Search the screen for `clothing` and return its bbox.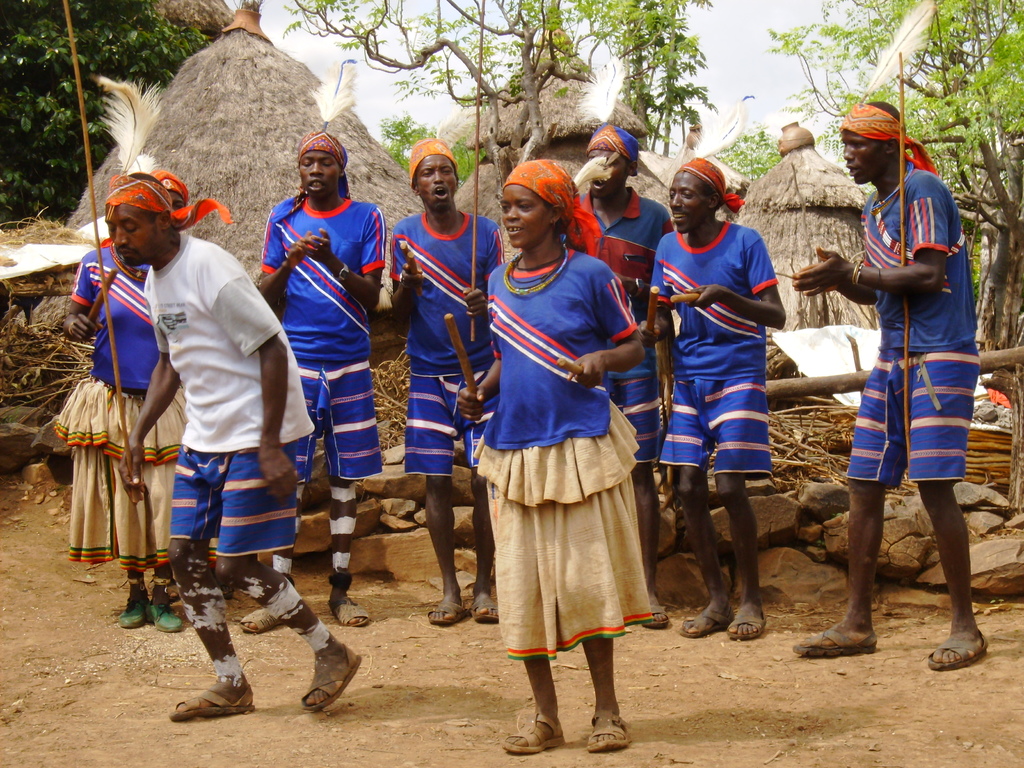
Found: box(136, 232, 321, 566).
